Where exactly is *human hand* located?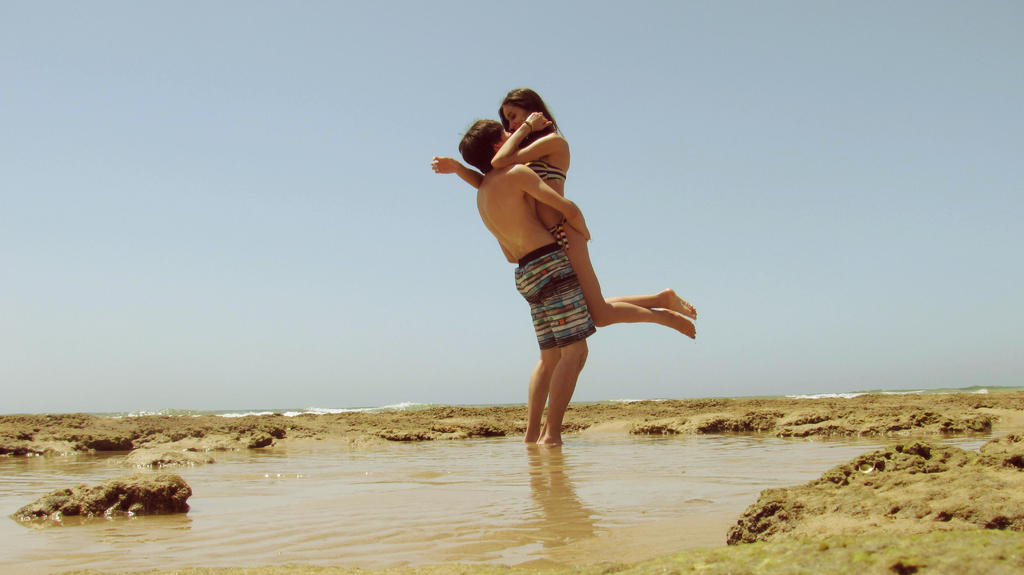
Its bounding box is {"x1": 431, "y1": 155, "x2": 461, "y2": 176}.
